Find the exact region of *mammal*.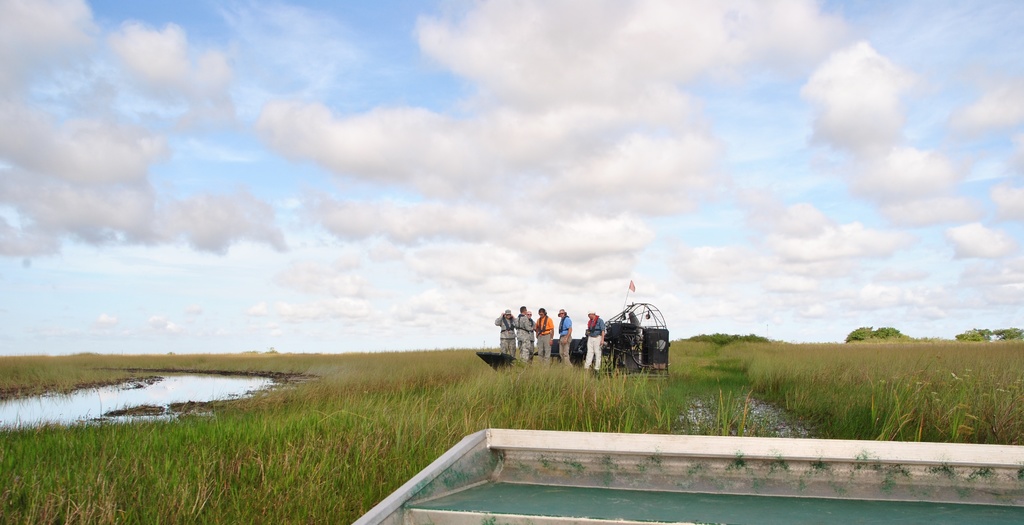
Exact region: <box>526,311,535,328</box>.
